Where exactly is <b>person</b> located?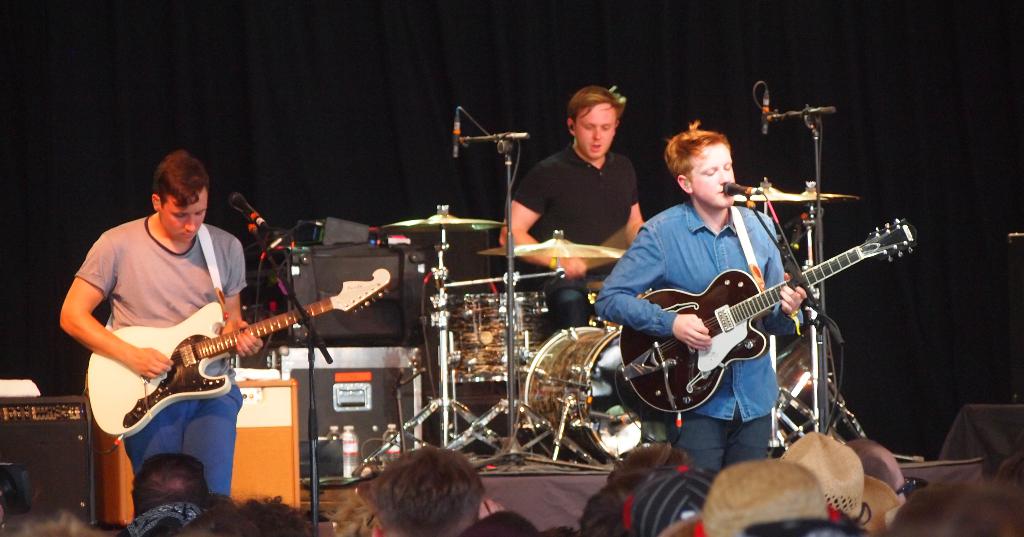
Its bounding box is [x1=593, y1=120, x2=812, y2=476].
